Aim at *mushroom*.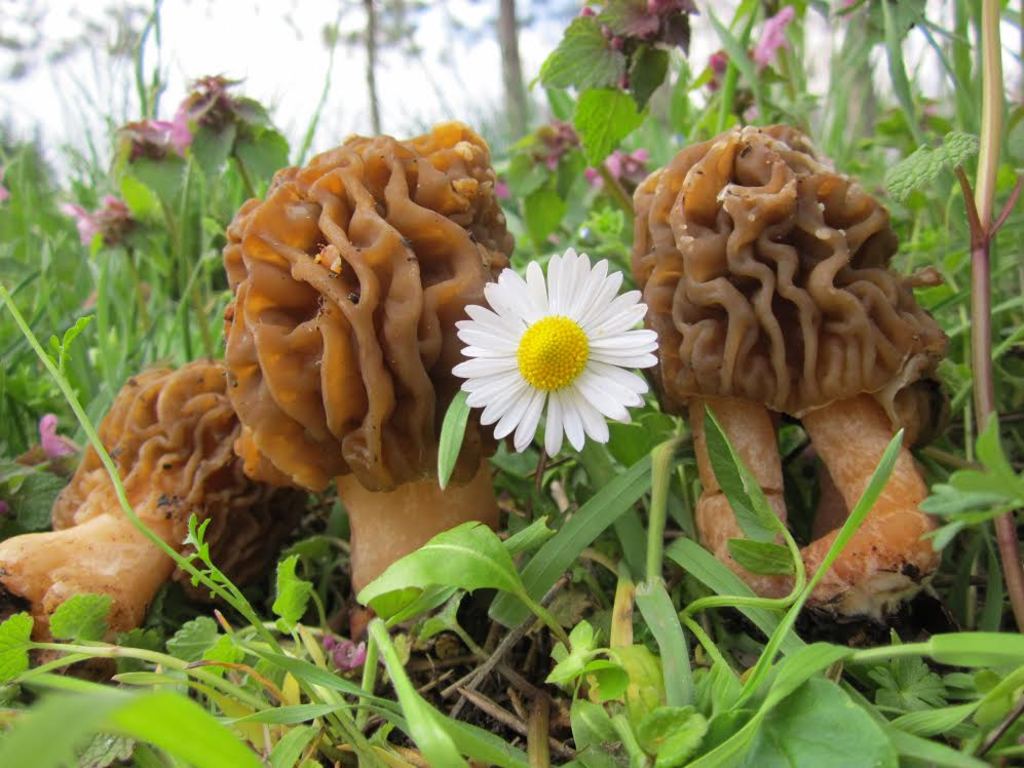
Aimed at {"x1": 0, "y1": 358, "x2": 309, "y2": 684}.
